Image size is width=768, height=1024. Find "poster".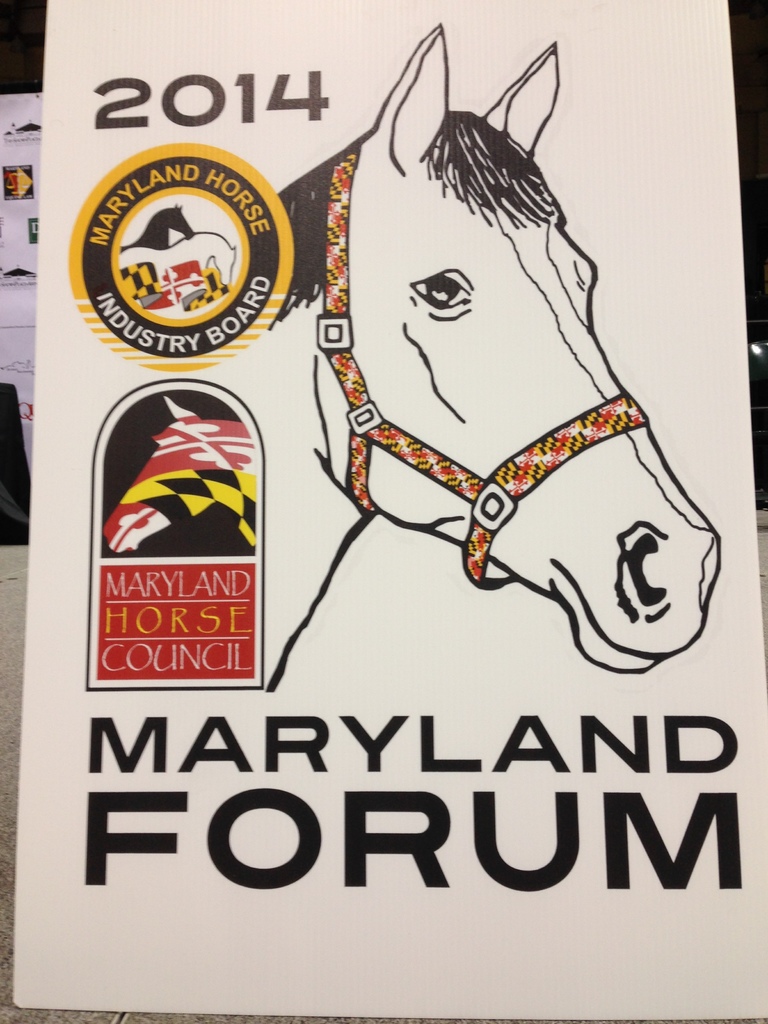
bbox(14, 0, 767, 1023).
